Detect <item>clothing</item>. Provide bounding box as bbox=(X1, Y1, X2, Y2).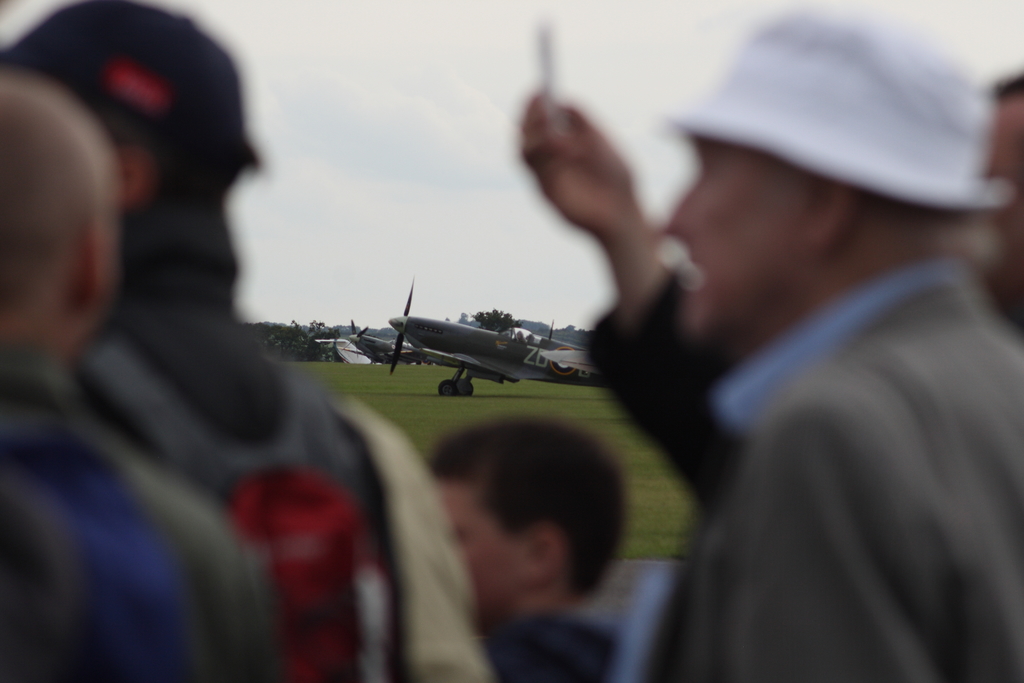
bbox=(643, 195, 1023, 682).
